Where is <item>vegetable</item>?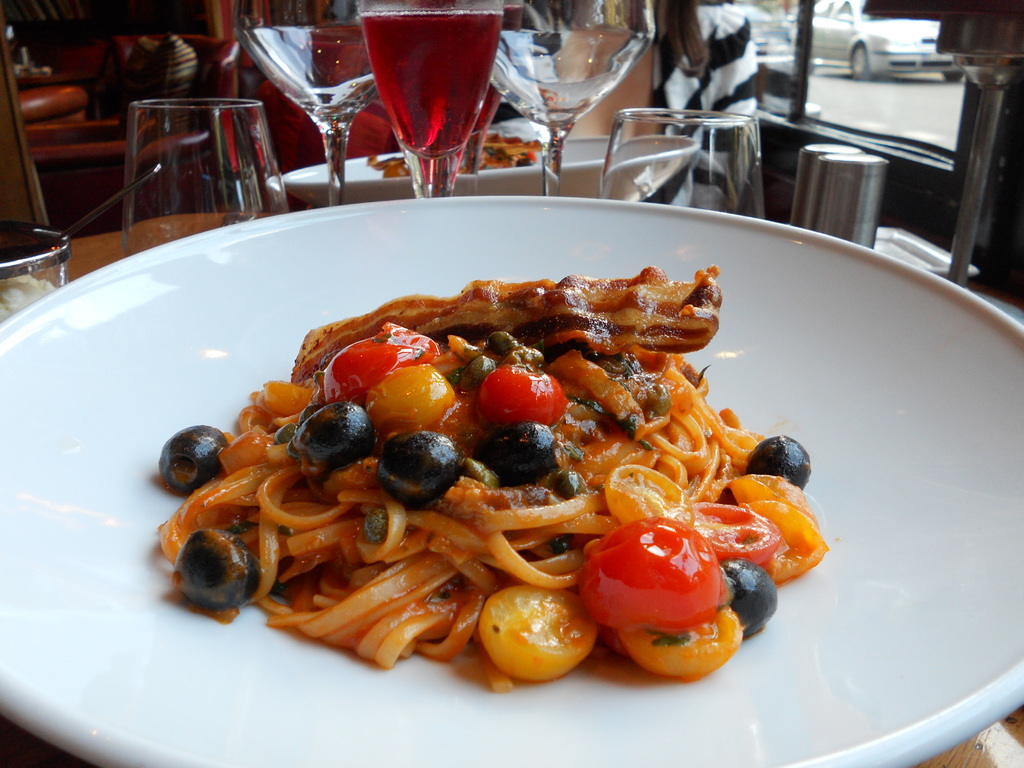
573:510:740:674.
